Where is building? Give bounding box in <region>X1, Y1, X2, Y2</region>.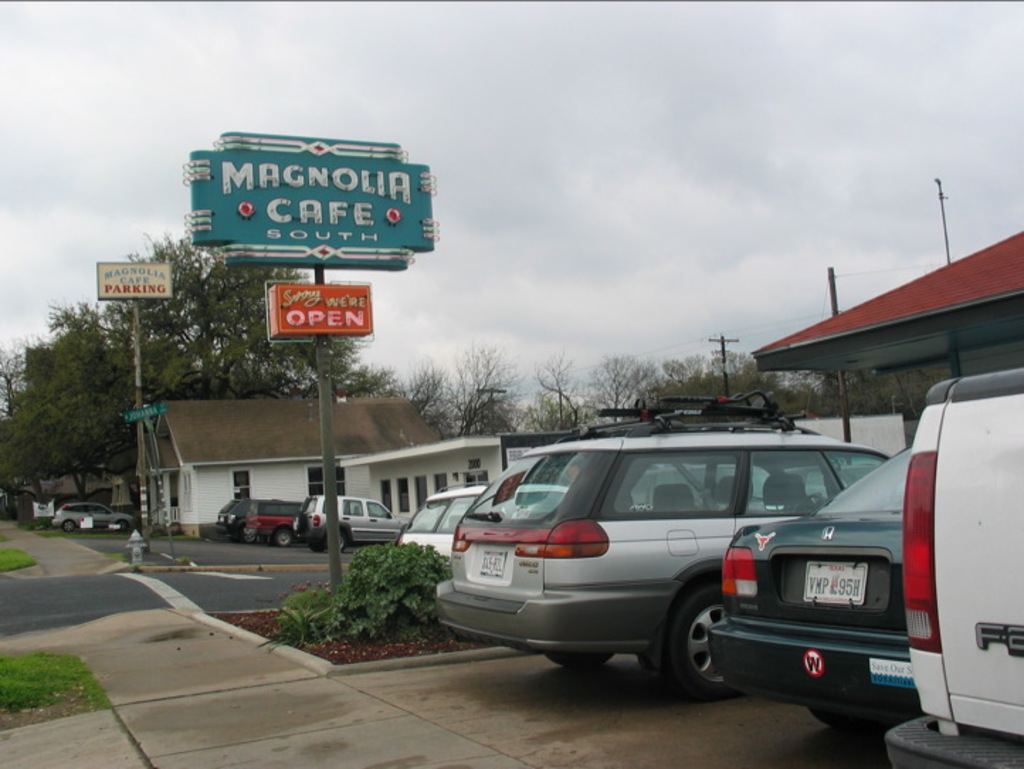
<region>343, 433, 564, 526</region>.
